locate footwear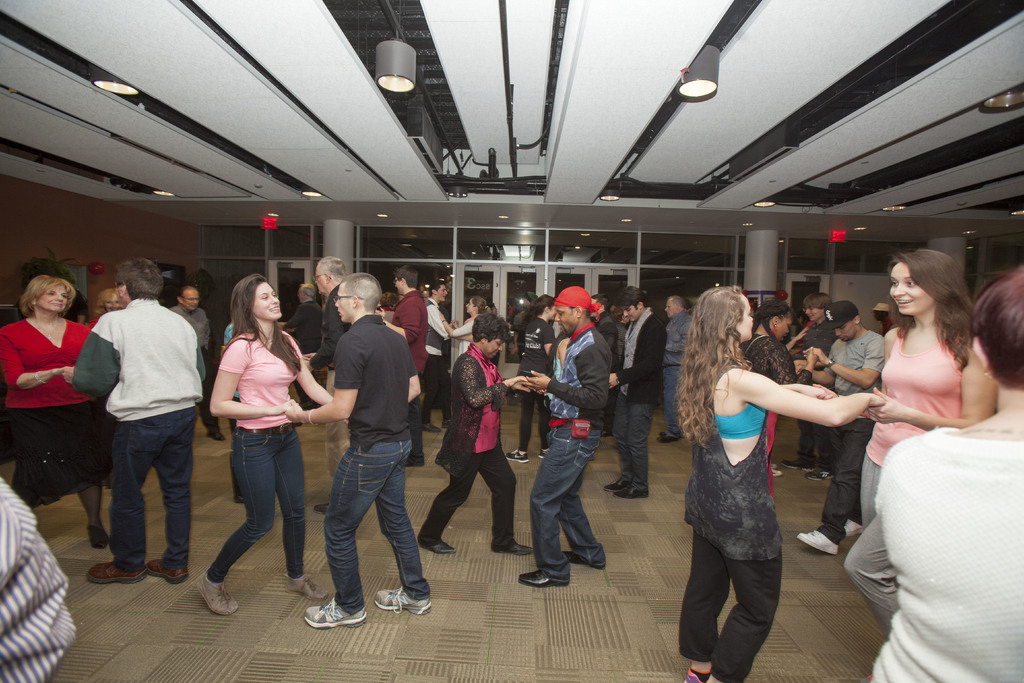
(82,558,138,589)
